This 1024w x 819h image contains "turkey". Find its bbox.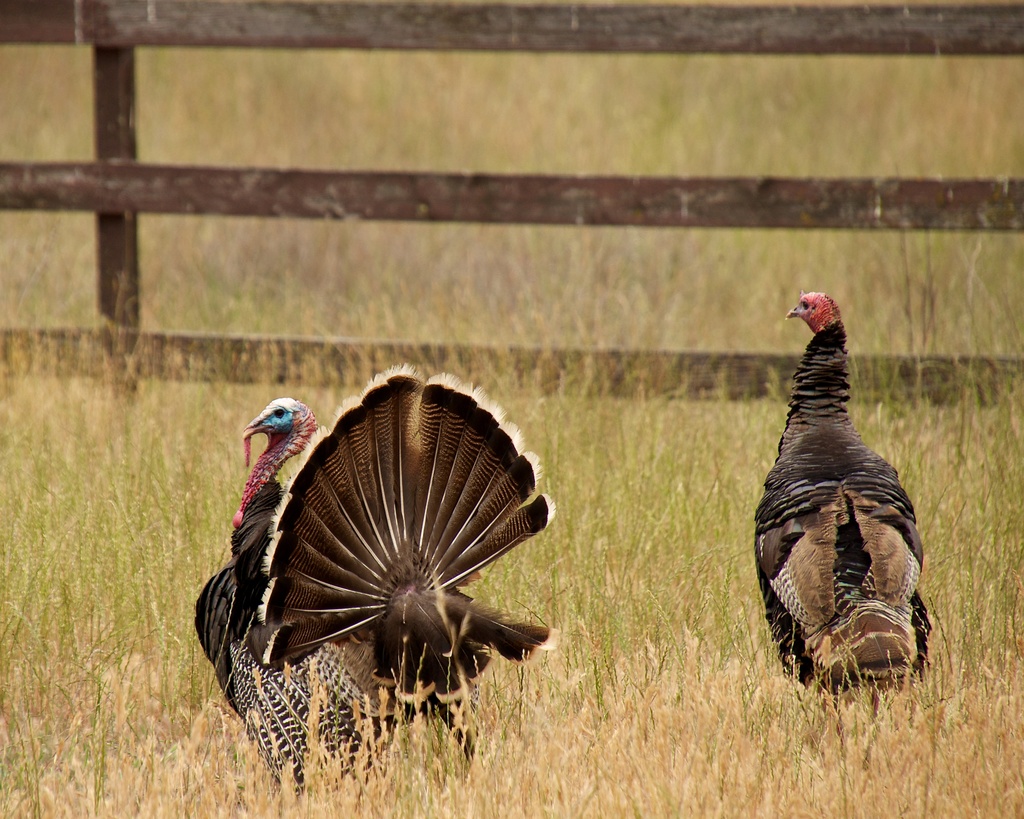
l=755, t=288, r=932, b=766.
